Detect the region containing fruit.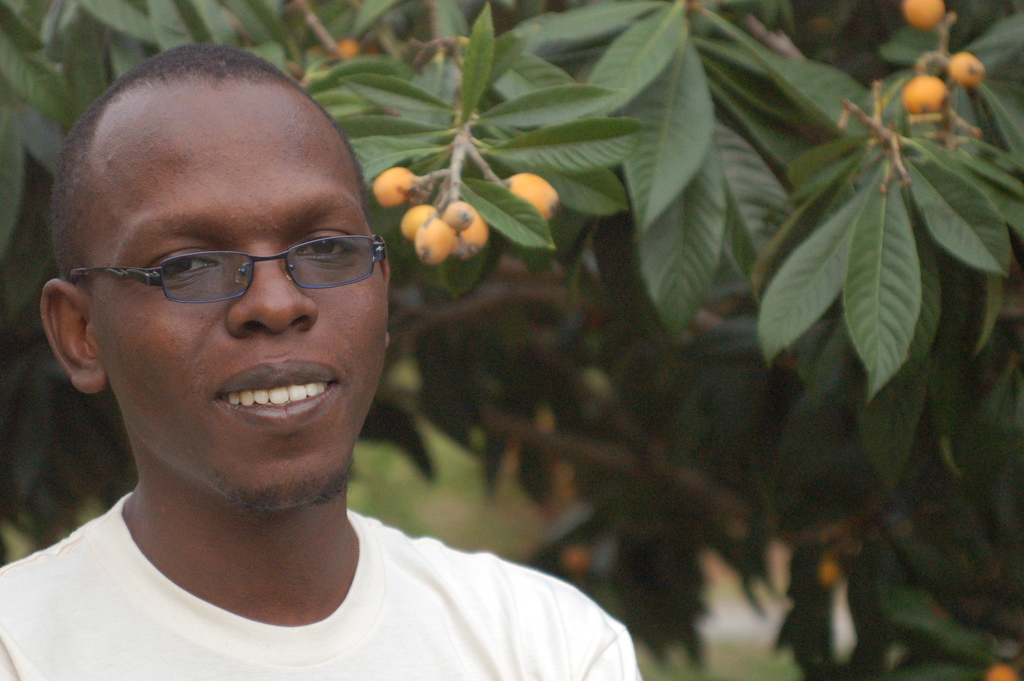
region(899, 0, 947, 32).
